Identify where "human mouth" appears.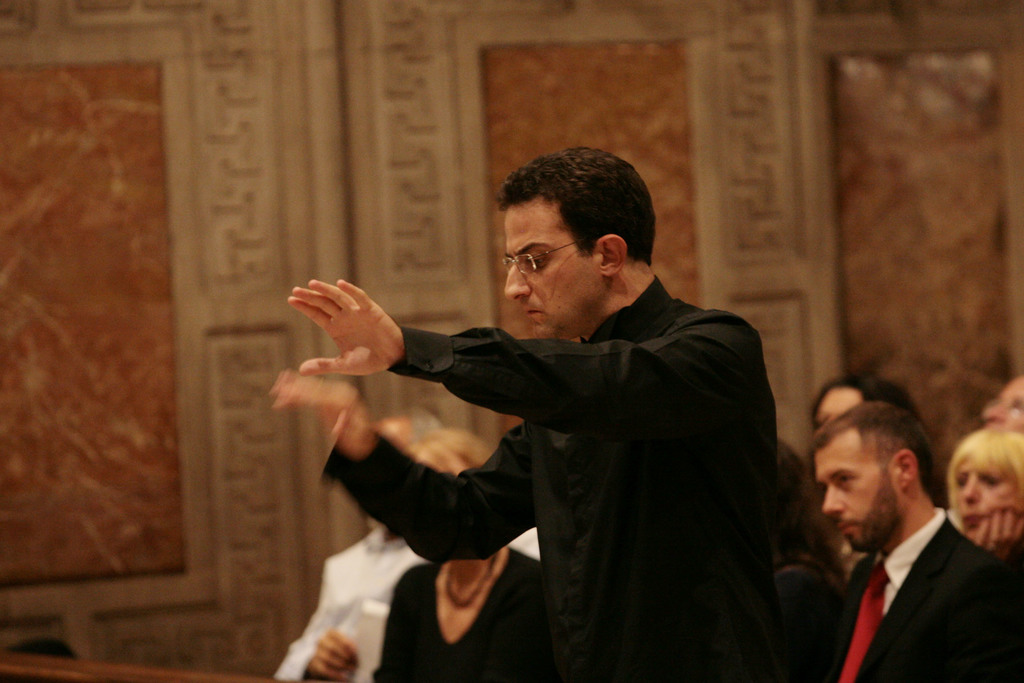
Appears at <bbox>962, 513, 980, 528</bbox>.
